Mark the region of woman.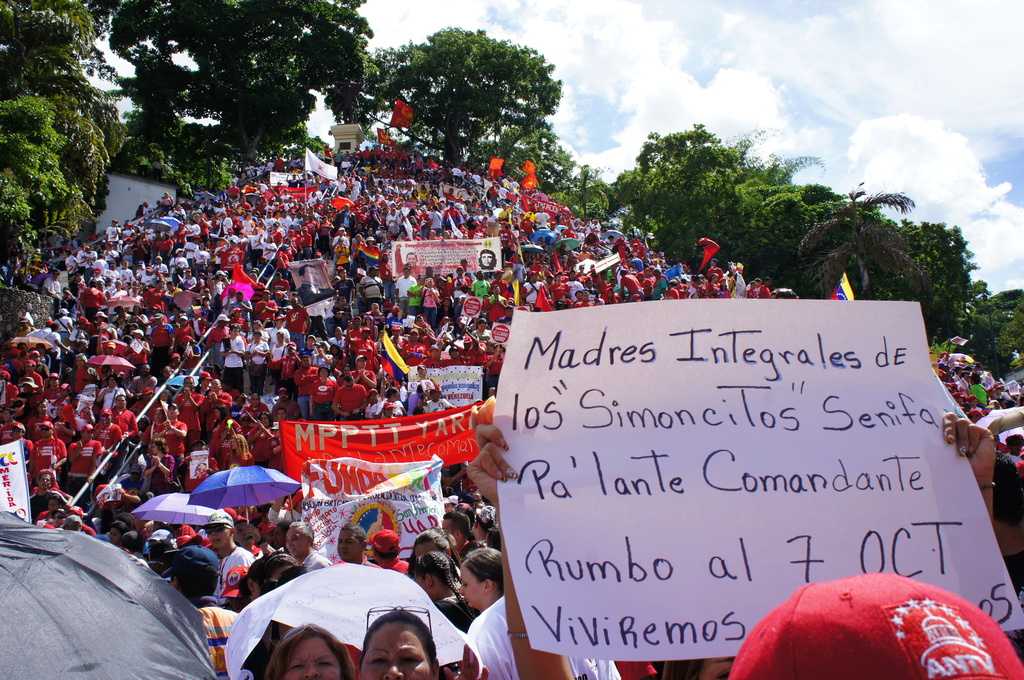
Region: <box>250,414,278,465</box>.
